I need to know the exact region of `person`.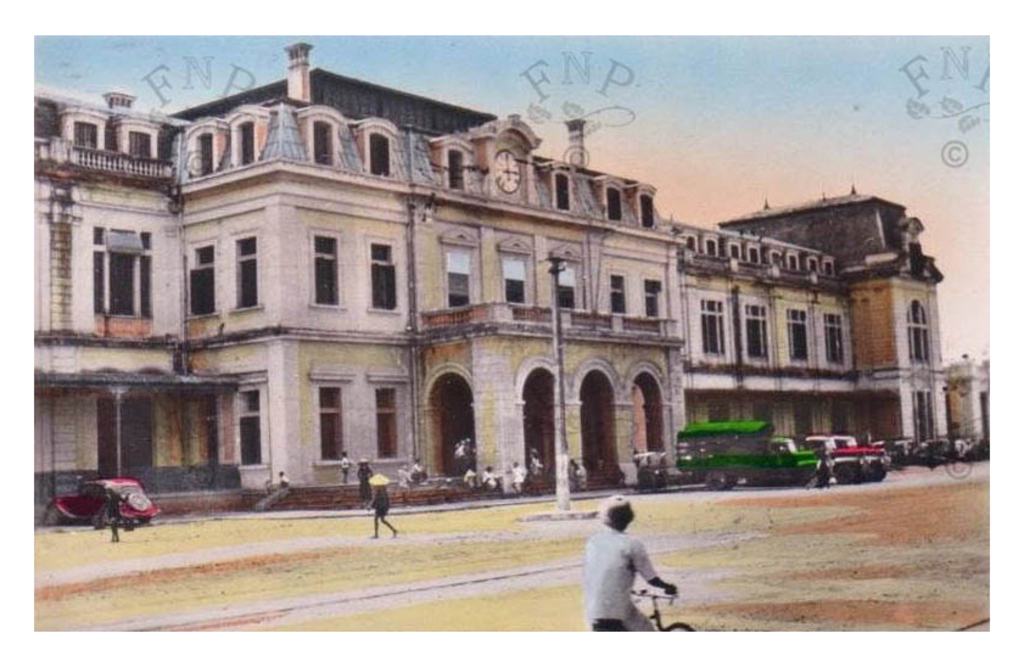
Region: left=535, top=454, right=545, bottom=473.
